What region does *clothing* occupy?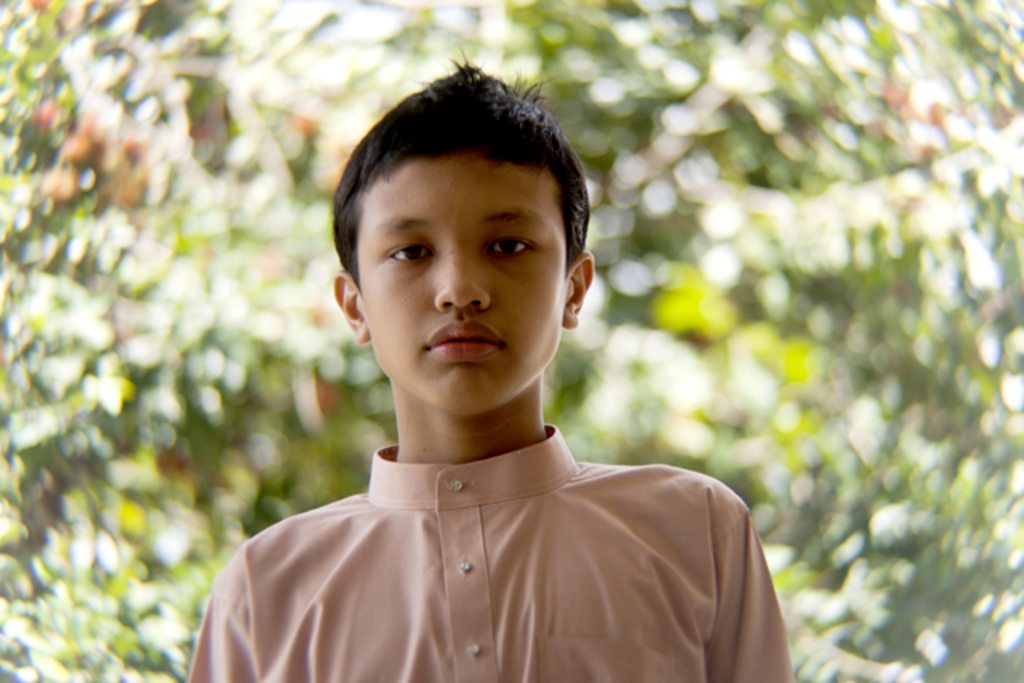
(x1=178, y1=425, x2=802, y2=681).
